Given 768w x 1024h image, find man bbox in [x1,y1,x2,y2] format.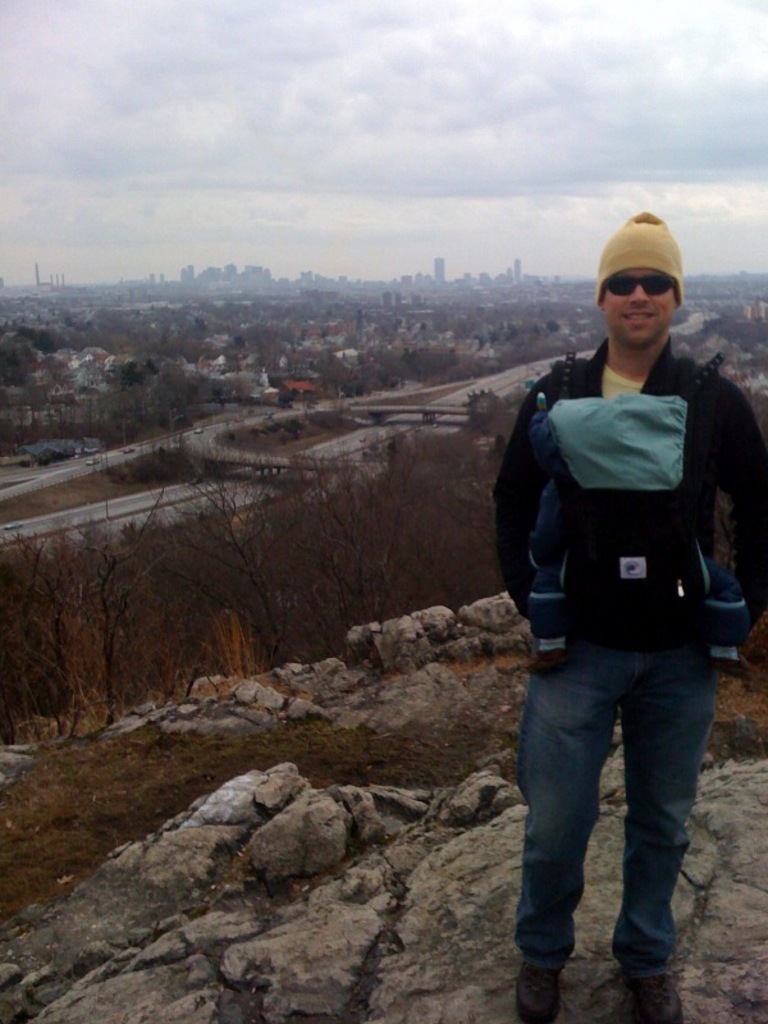
[486,210,767,1023].
